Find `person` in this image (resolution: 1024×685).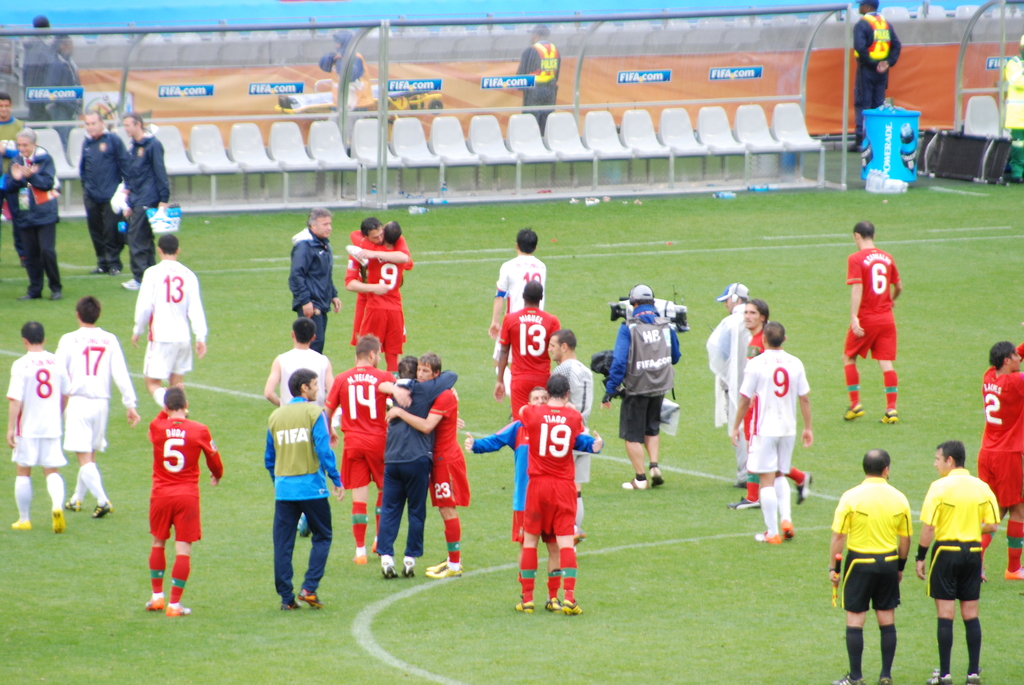
l=132, t=236, r=205, b=417.
